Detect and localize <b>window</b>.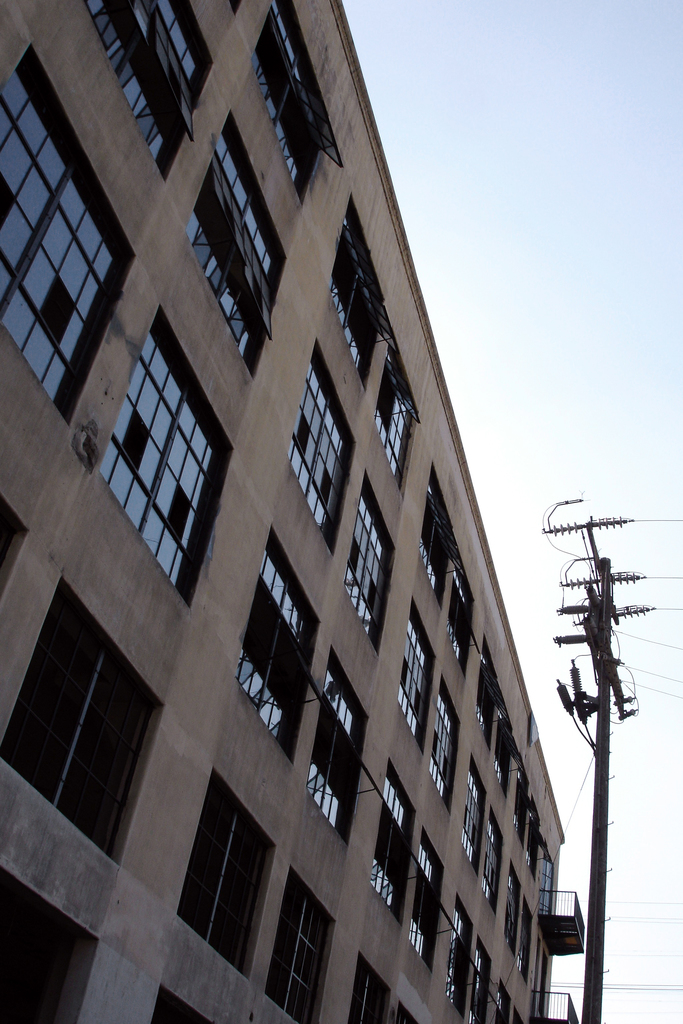
Localized at [513, 910, 539, 984].
